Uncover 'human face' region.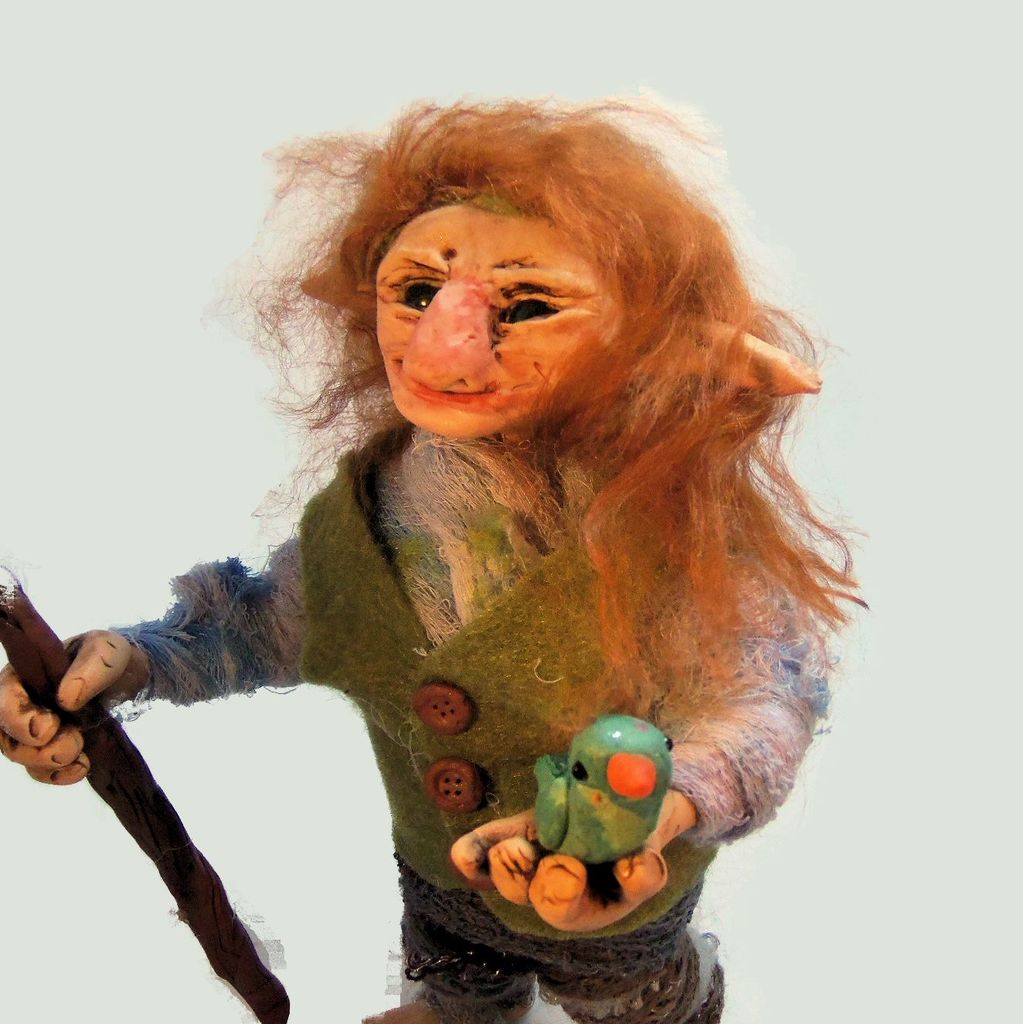
Uncovered: box(367, 199, 624, 455).
